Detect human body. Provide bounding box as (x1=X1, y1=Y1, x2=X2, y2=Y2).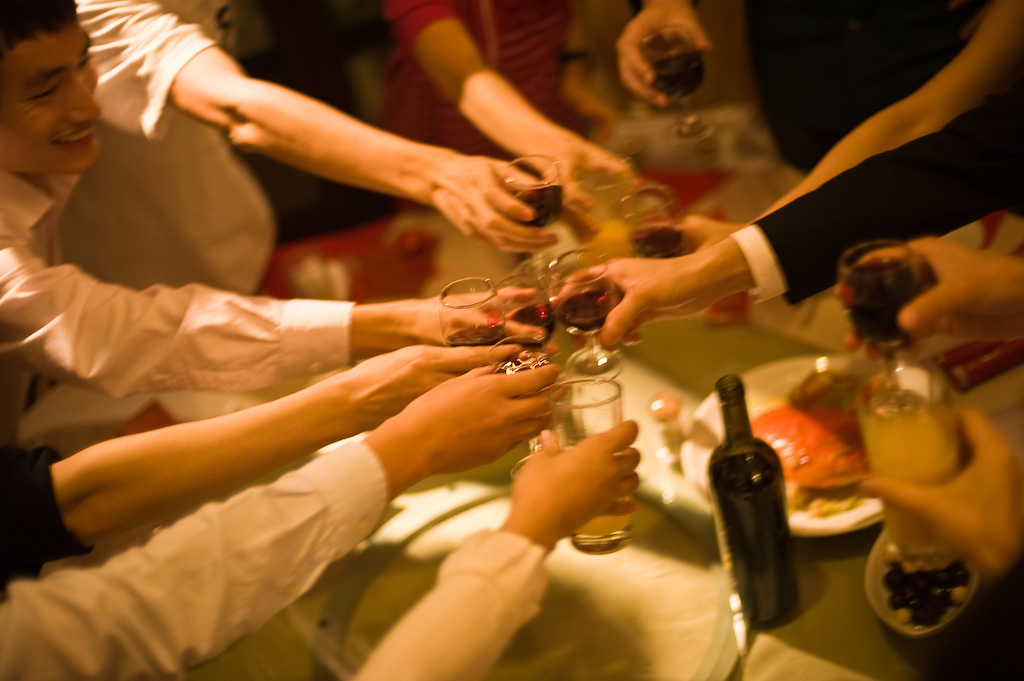
(x1=0, y1=345, x2=525, y2=599).
